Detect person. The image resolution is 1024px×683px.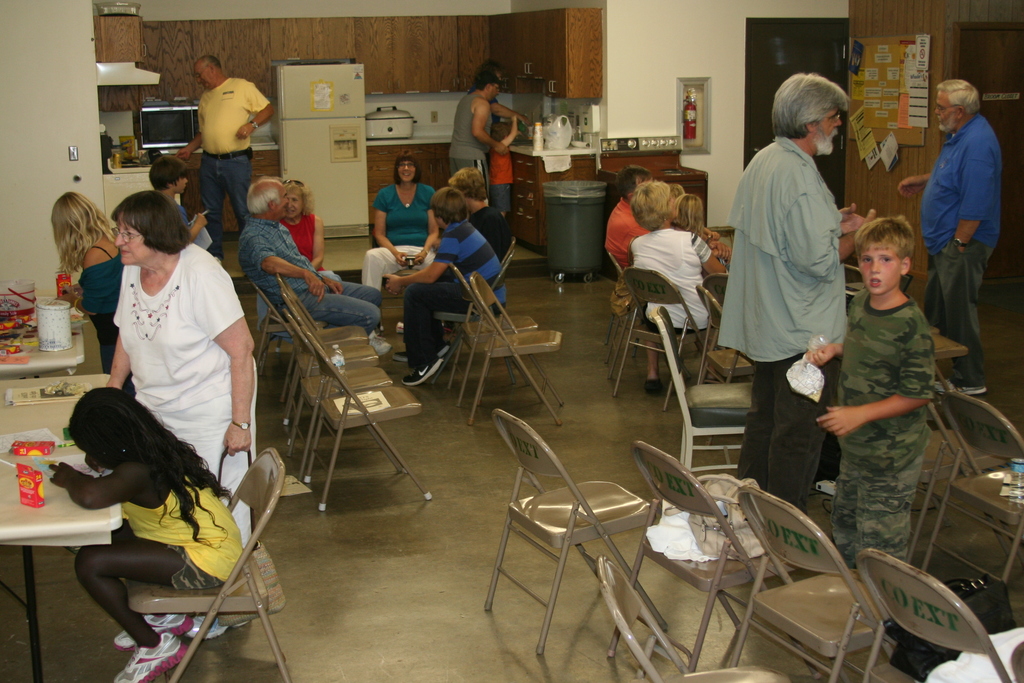
89 199 262 507.
